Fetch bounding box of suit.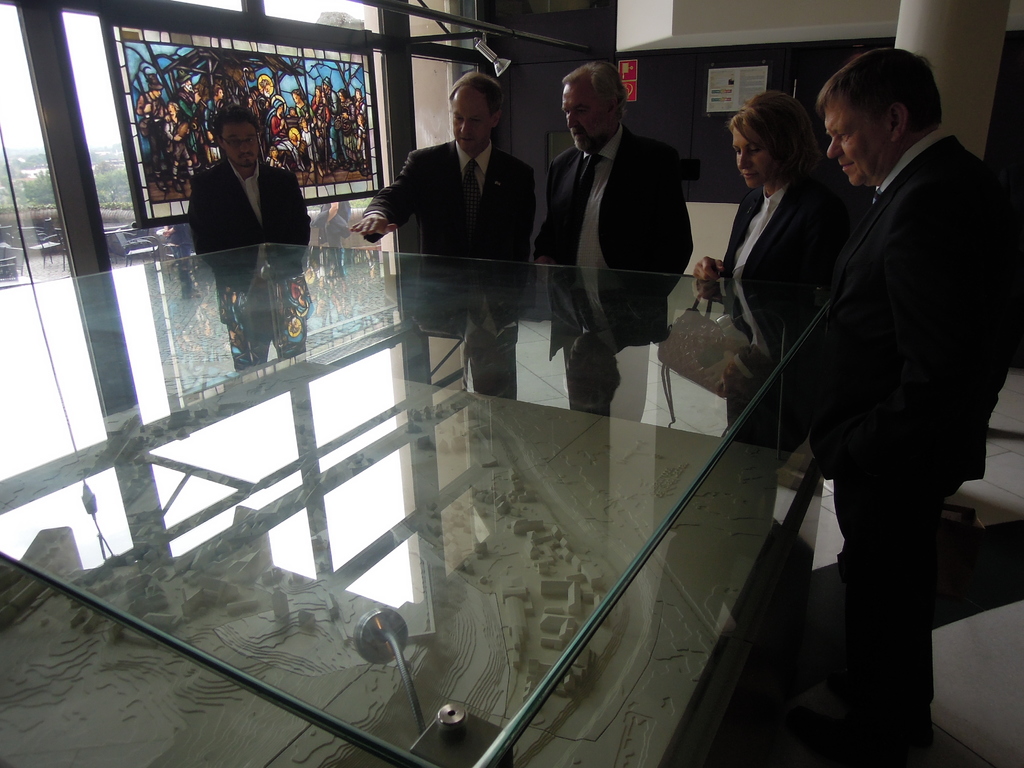
Bbox: locate(536, 124, 694, 276).
